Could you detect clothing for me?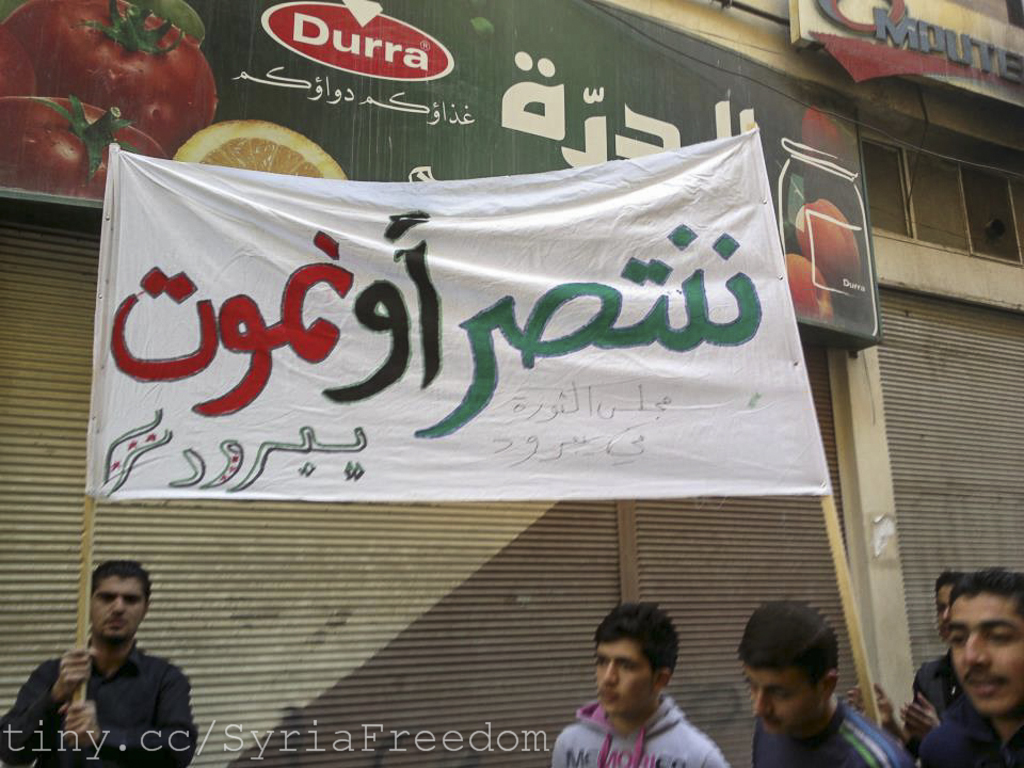
Detection result: Rect(39, 624, 190, 748).
